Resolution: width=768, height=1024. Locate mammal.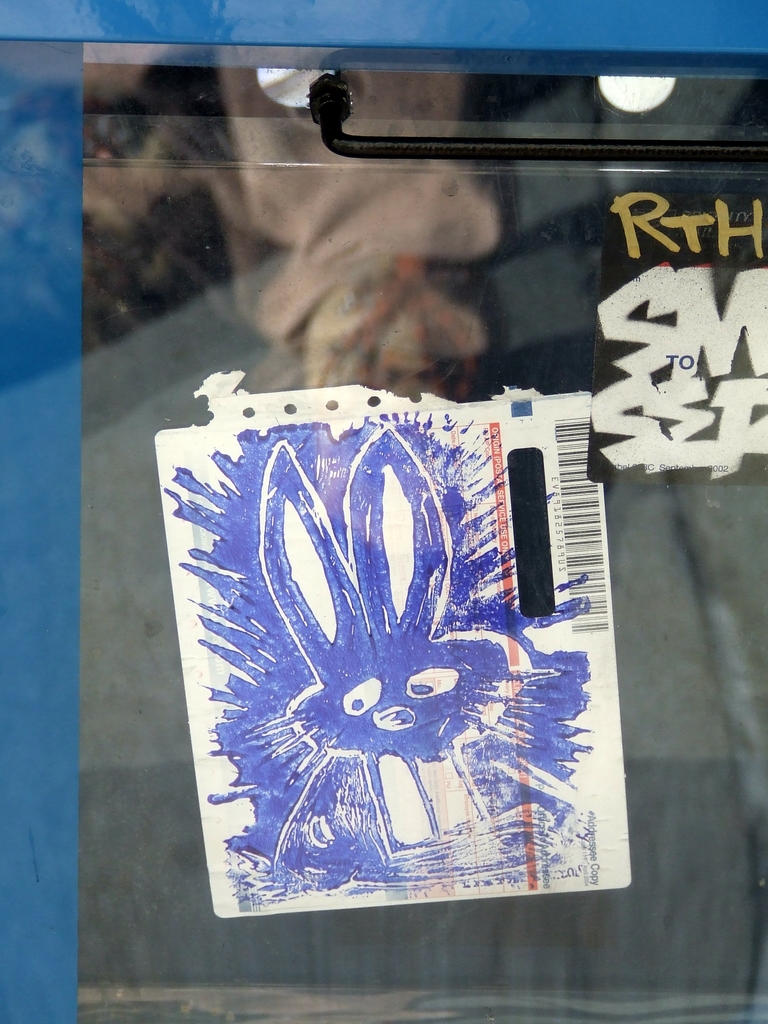
detection(275, 430, 559, 881).
